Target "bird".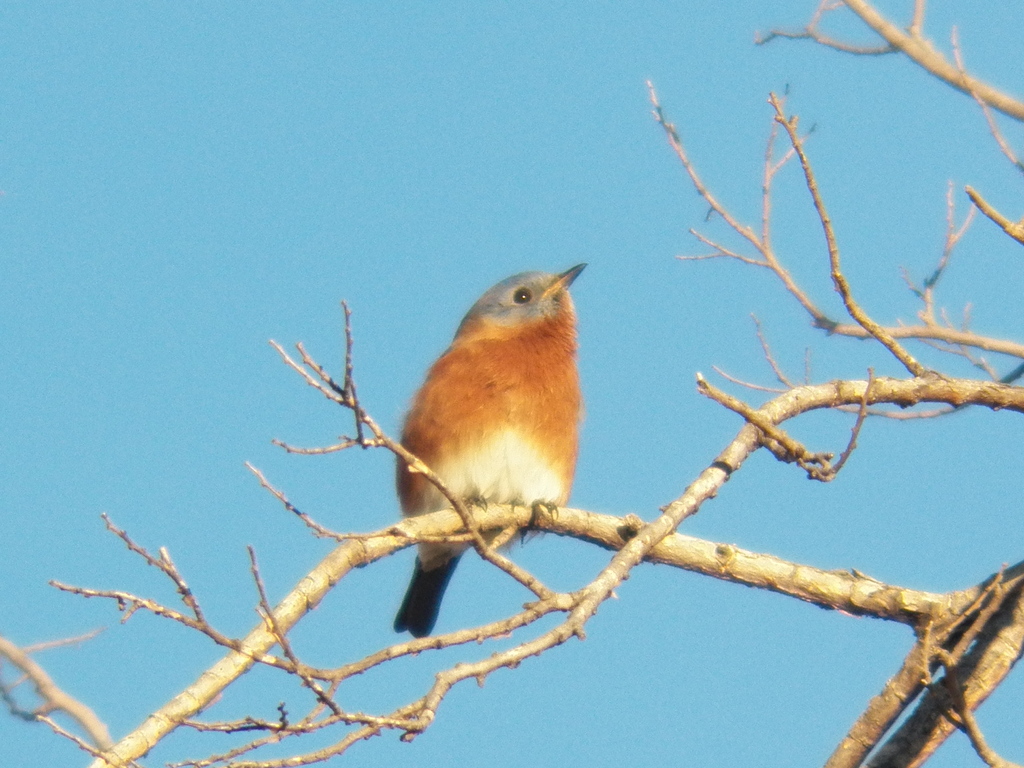
Target region: bbox=[379, 266, 602, 610].
